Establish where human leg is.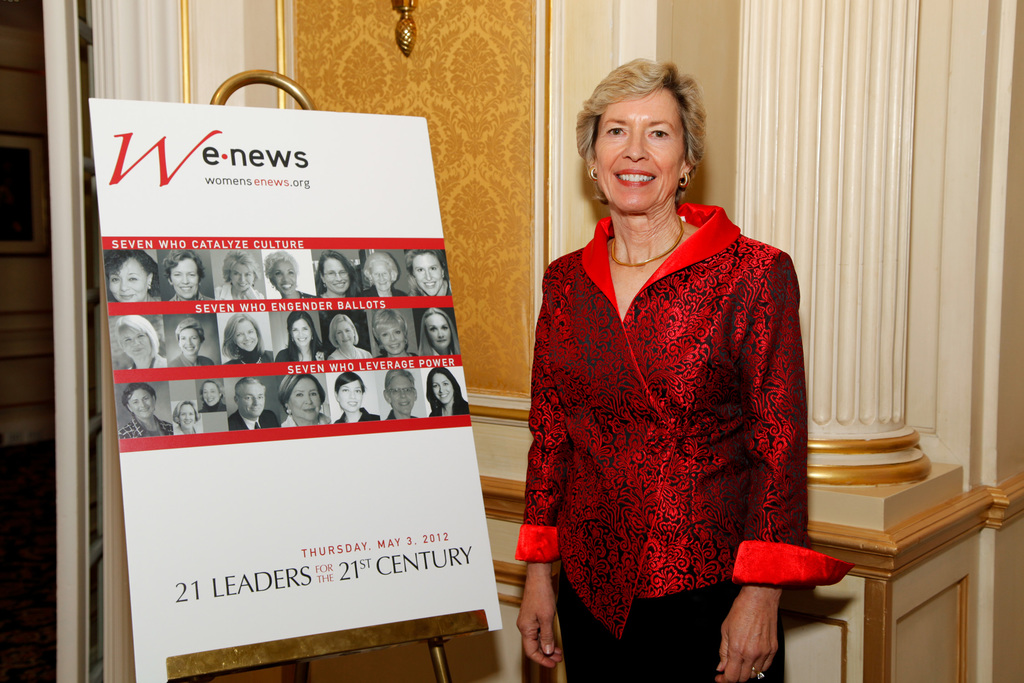
Established at detection(623, 572, 780, 682).
